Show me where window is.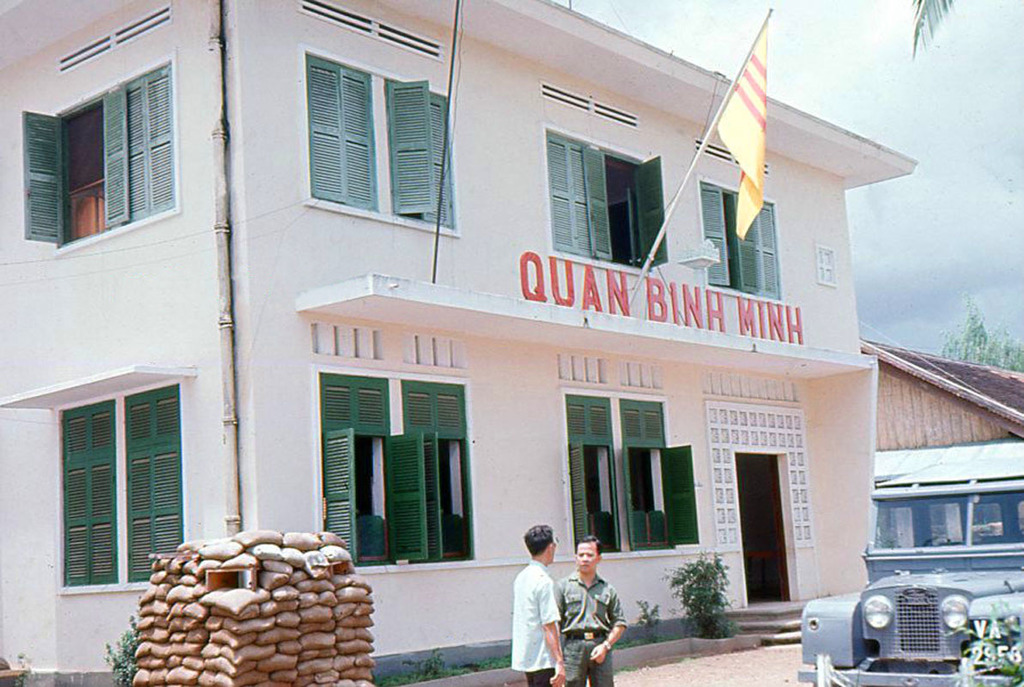
window is at 702:179:783:301.
